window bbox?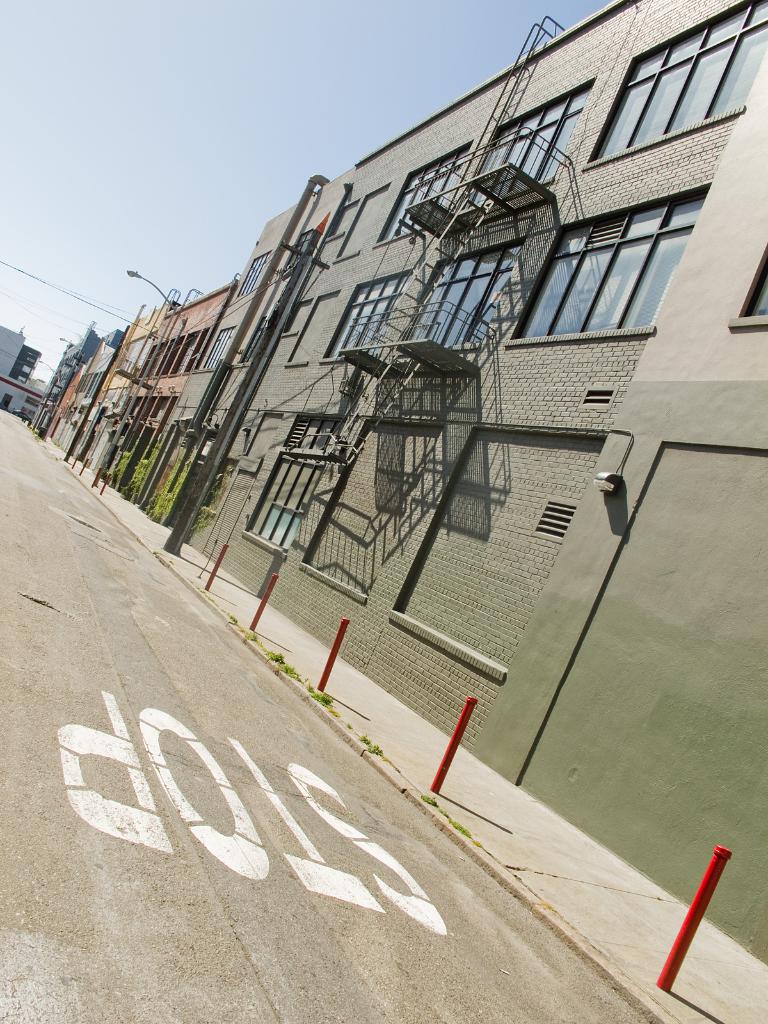
select_region(441, 83, 593, 223)
